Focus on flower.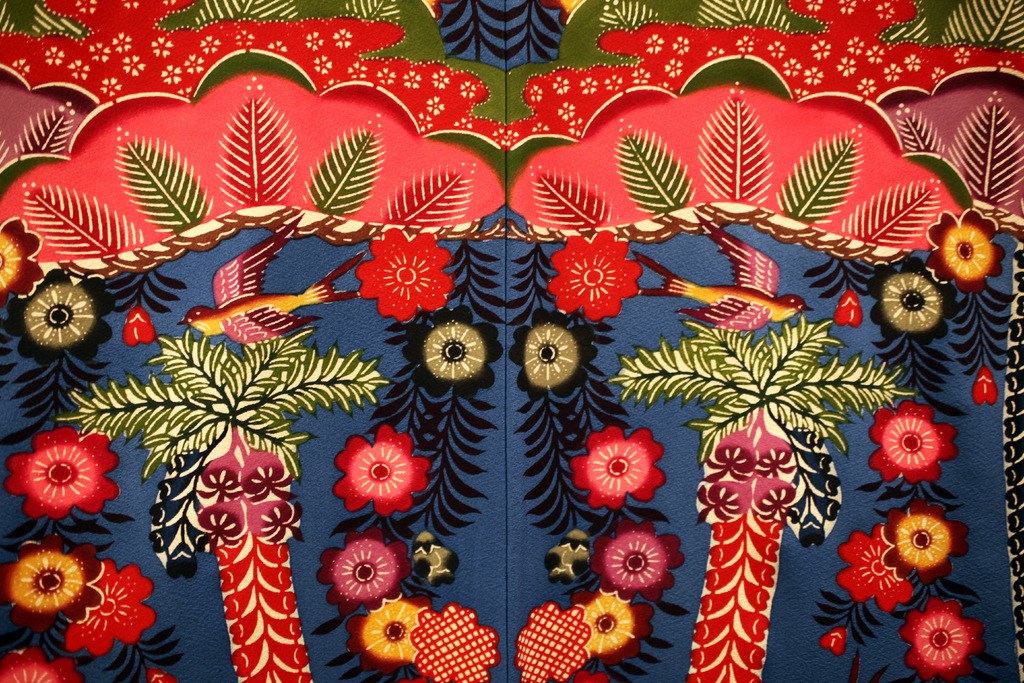
Focused at bbox=(866, 399, 955, 488).
